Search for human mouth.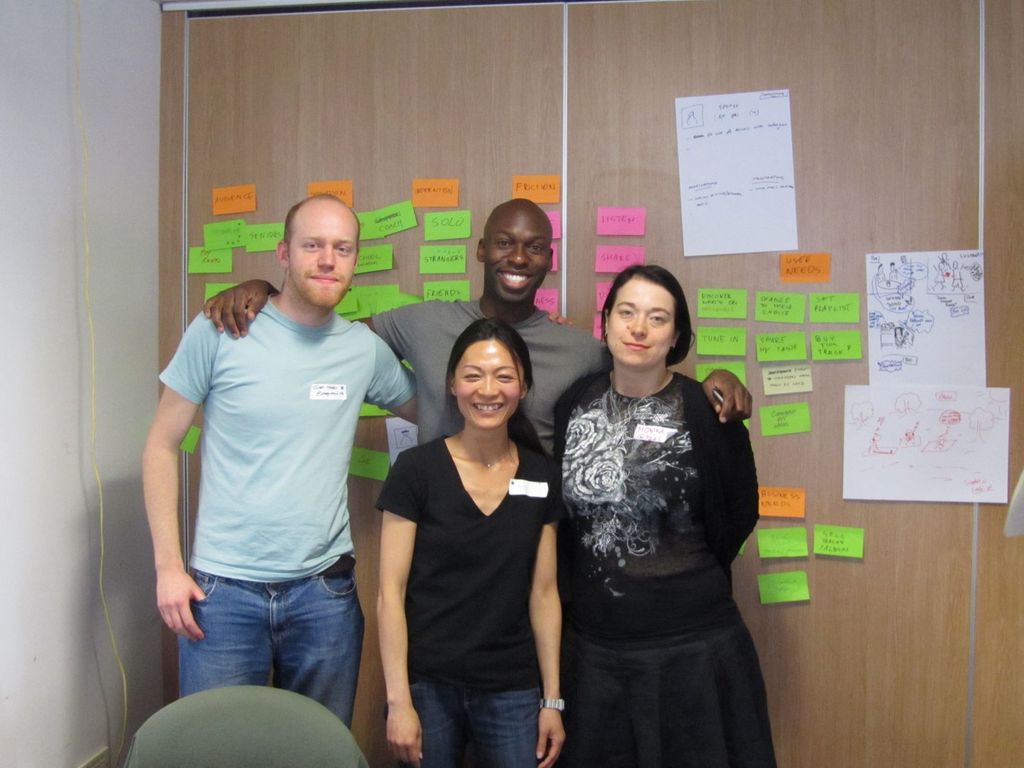
Found at rect(623, 342, 647, 348).
